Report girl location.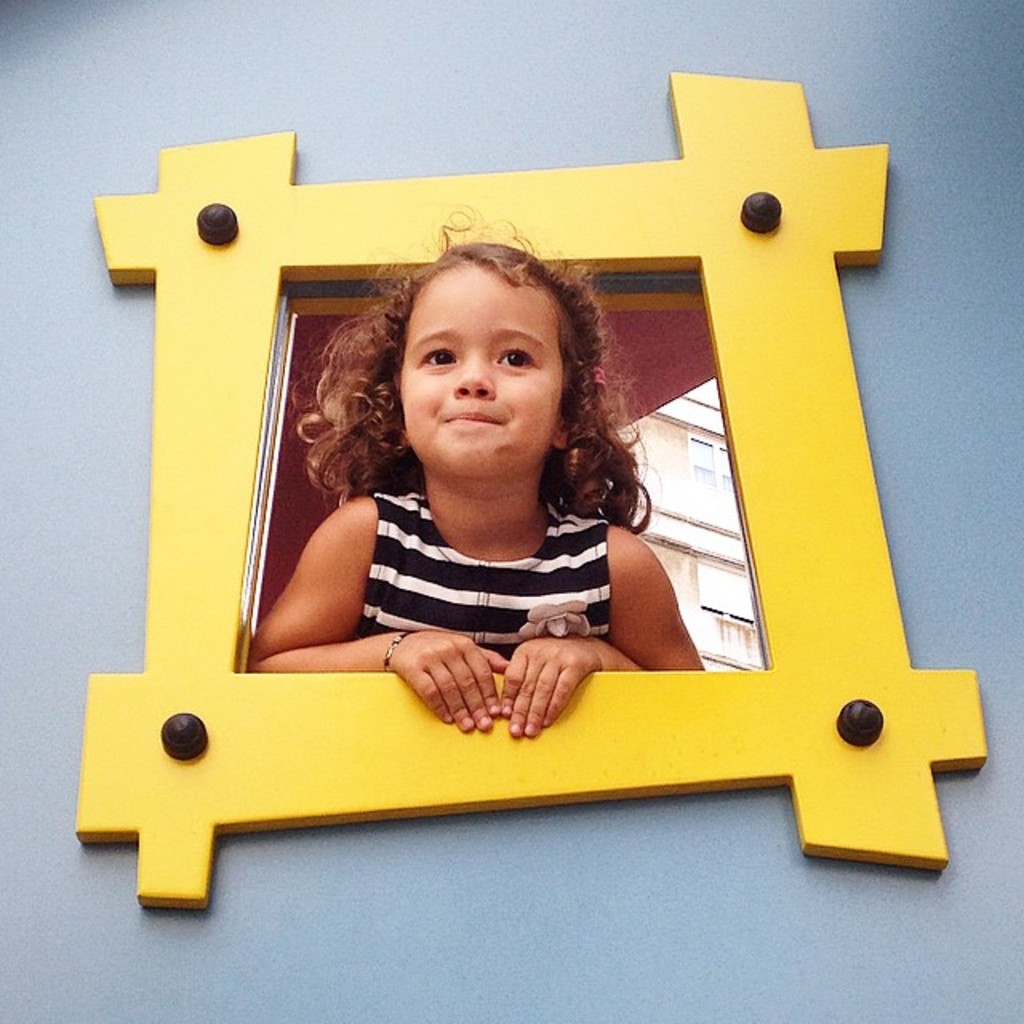
Report: (x1=248, y1=205, x2=710, y2=744).
